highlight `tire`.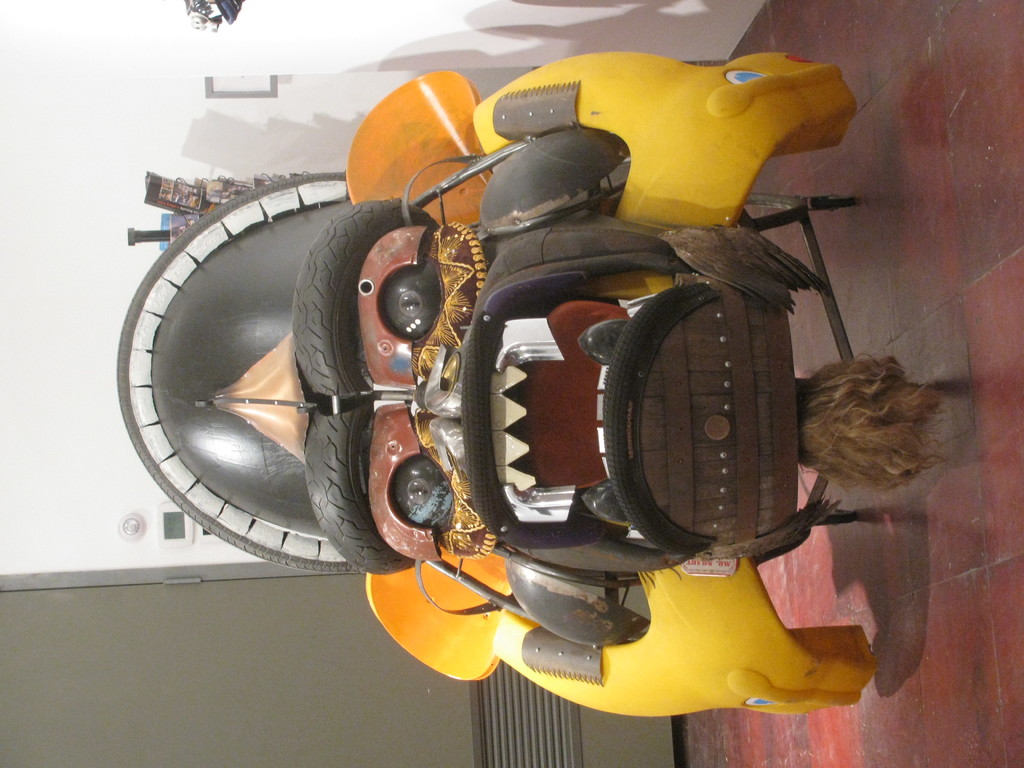
Highlighted region: x1=818, y1=196, x2=859, y2=214.
